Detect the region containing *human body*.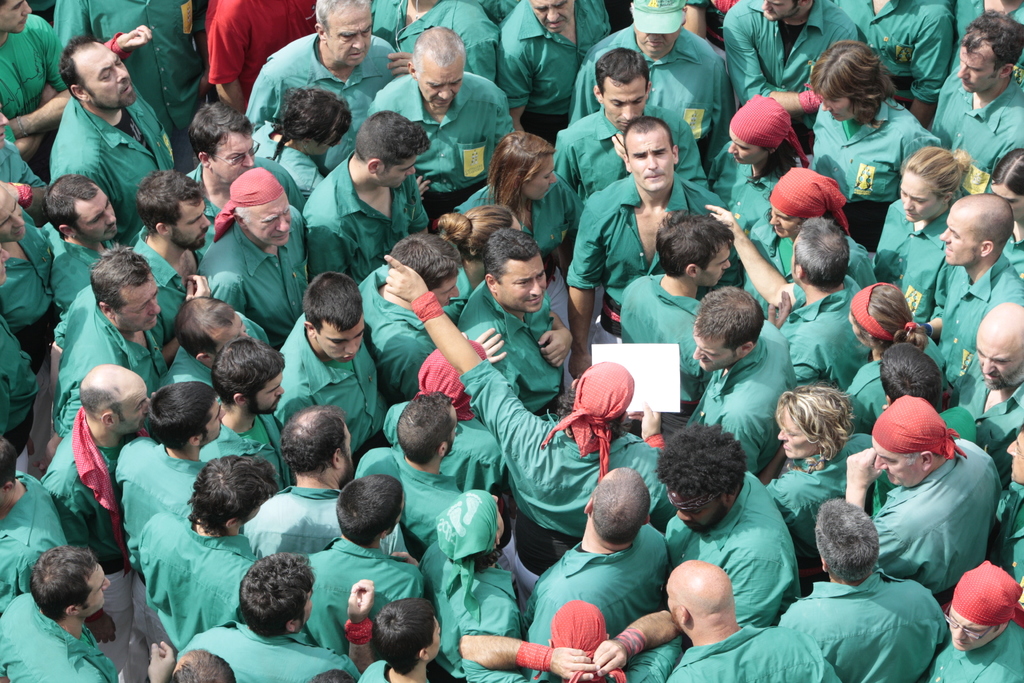
<region>365, 28, 511, 227</region>.
